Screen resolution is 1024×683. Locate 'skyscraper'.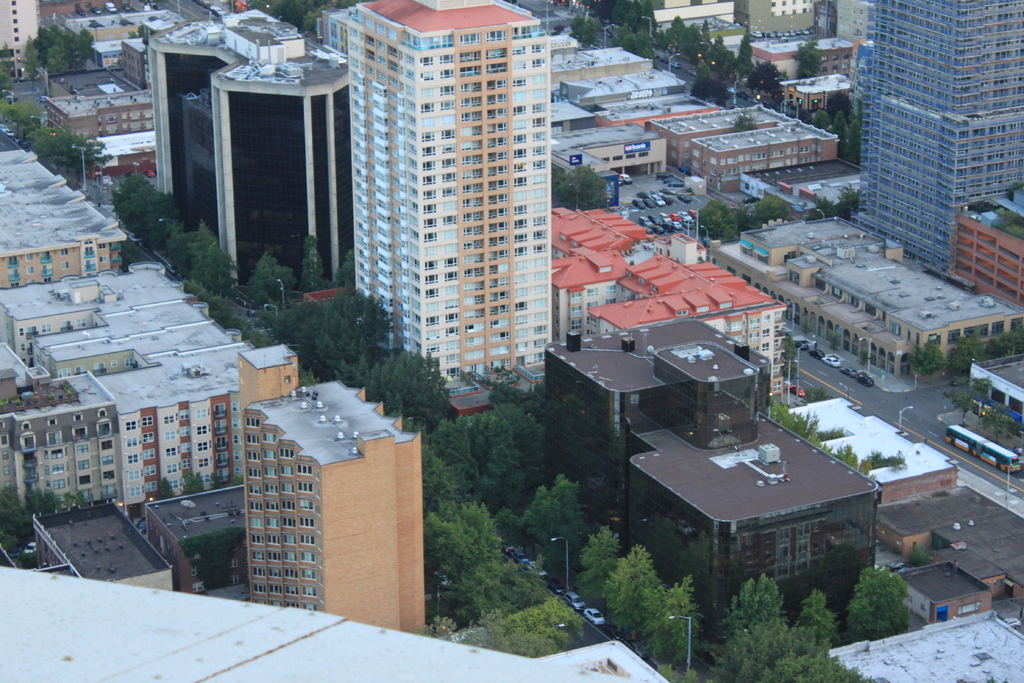
l=849, t=12, r=1010, b=267.
